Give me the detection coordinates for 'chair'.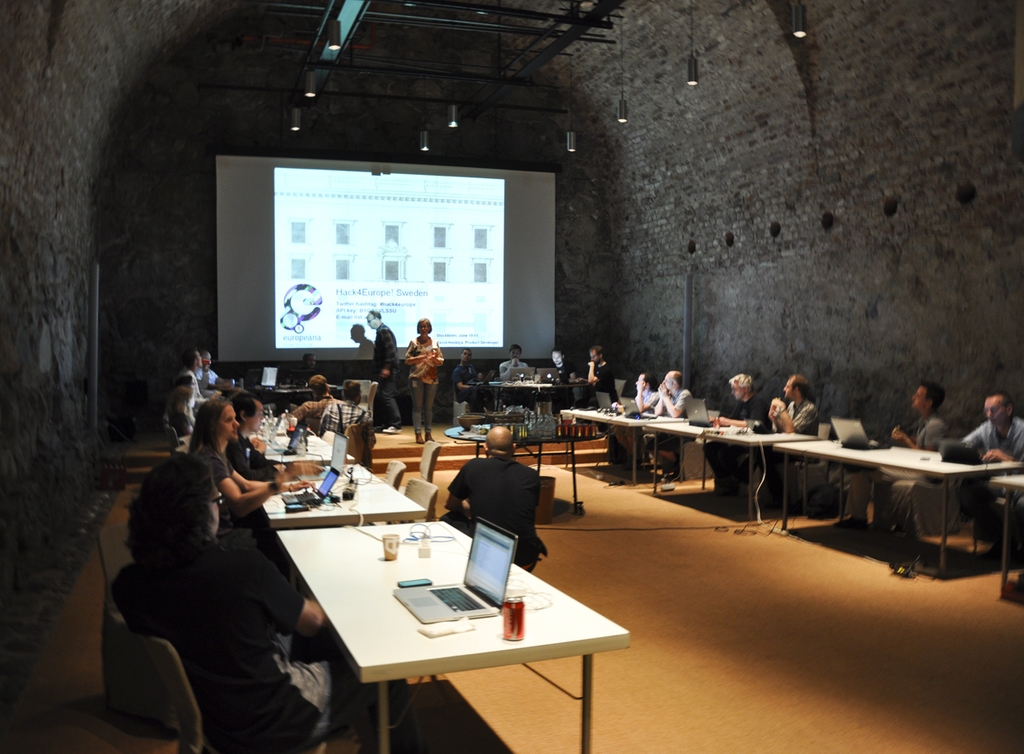
rect(160, 420, 191, 460).
